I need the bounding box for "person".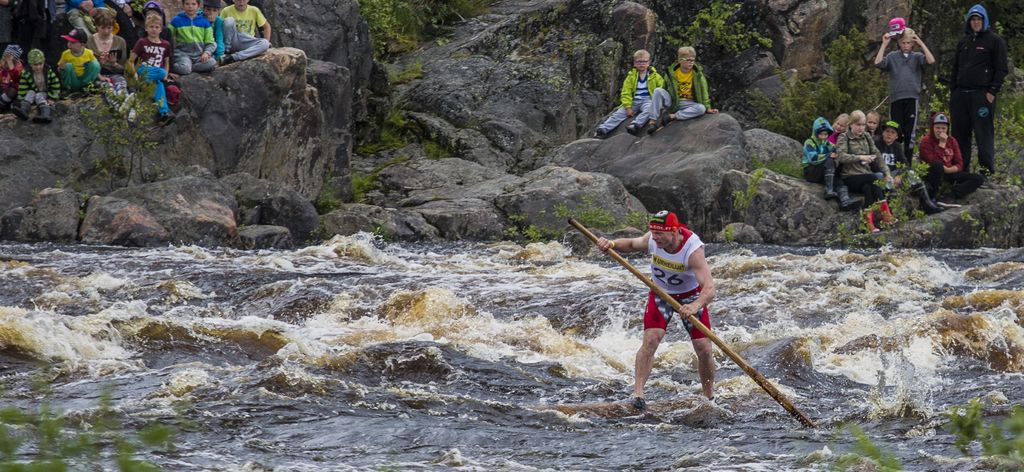
Here it is: x1=867, y1=109, x2=876, y2=137.
